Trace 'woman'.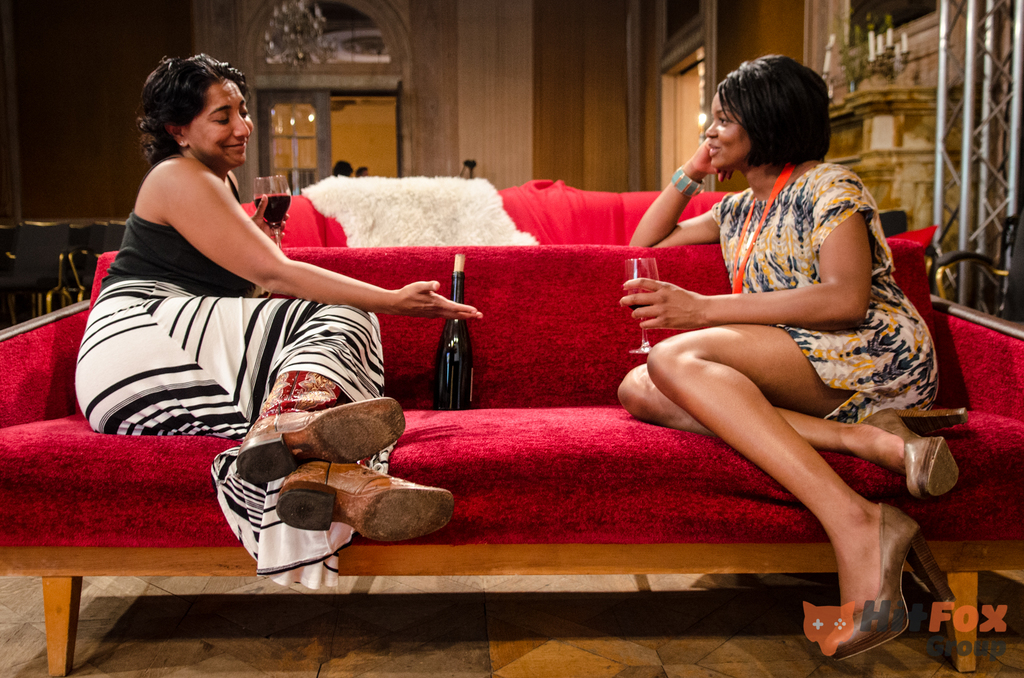
Traced to bbox(67, 54, 497, 596).
